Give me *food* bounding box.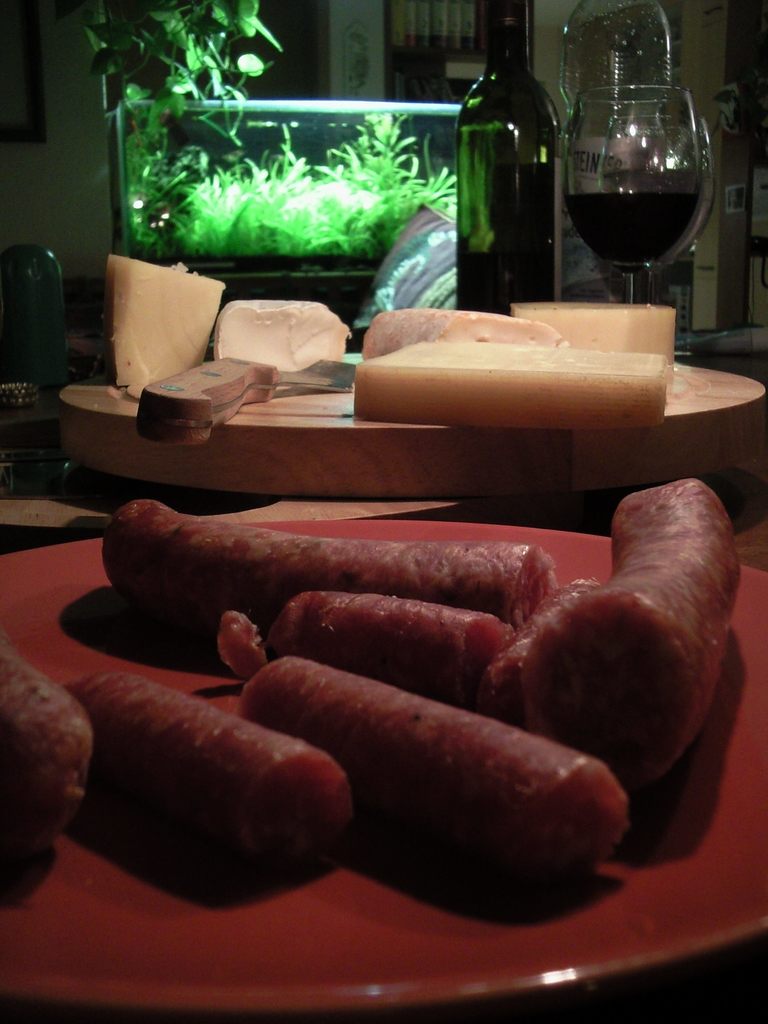
<region>287, 588, 512, 671</region>.
